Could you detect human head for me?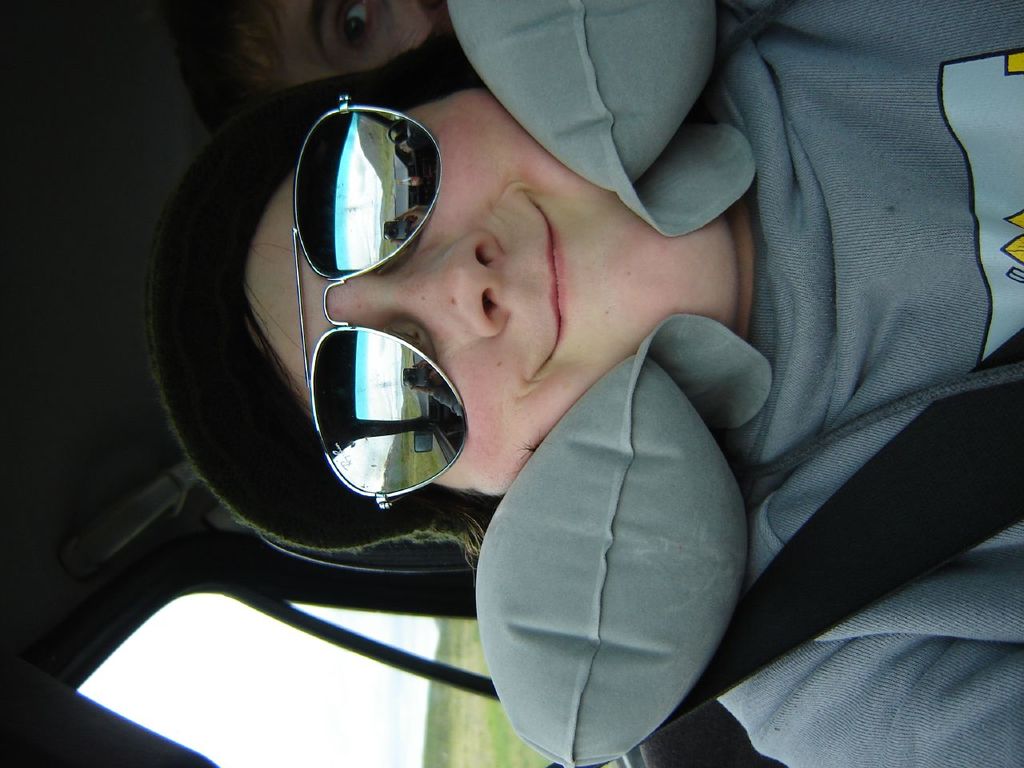
Detection result: <bbox>286, 86, 722, 485</bbox>.
